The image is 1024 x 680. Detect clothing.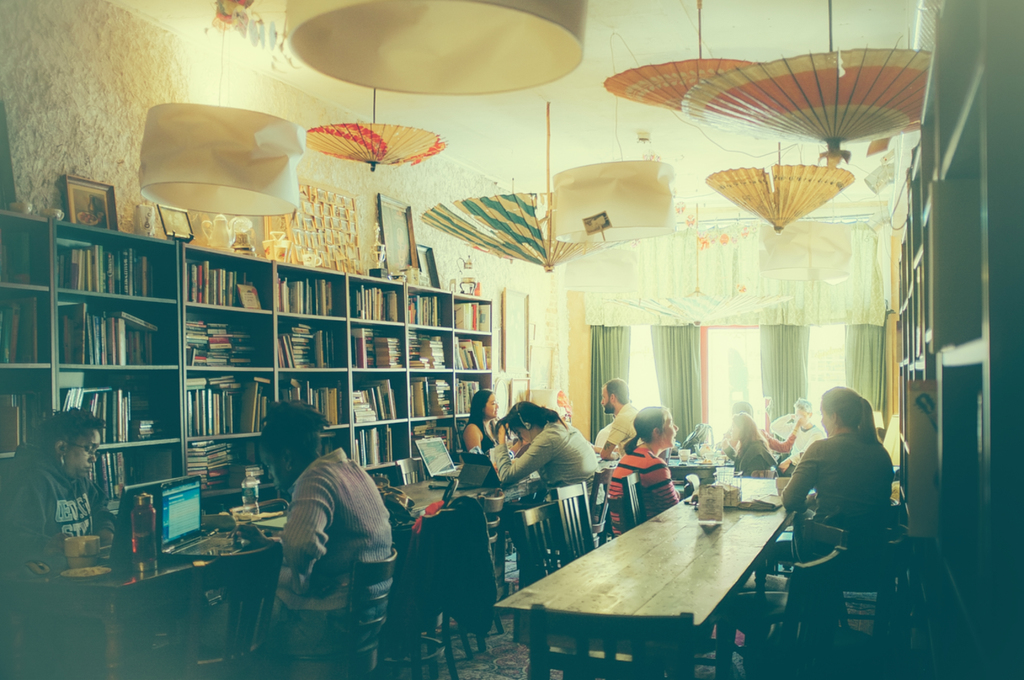
Detection: bbox=(266, 460, 394, 671).
